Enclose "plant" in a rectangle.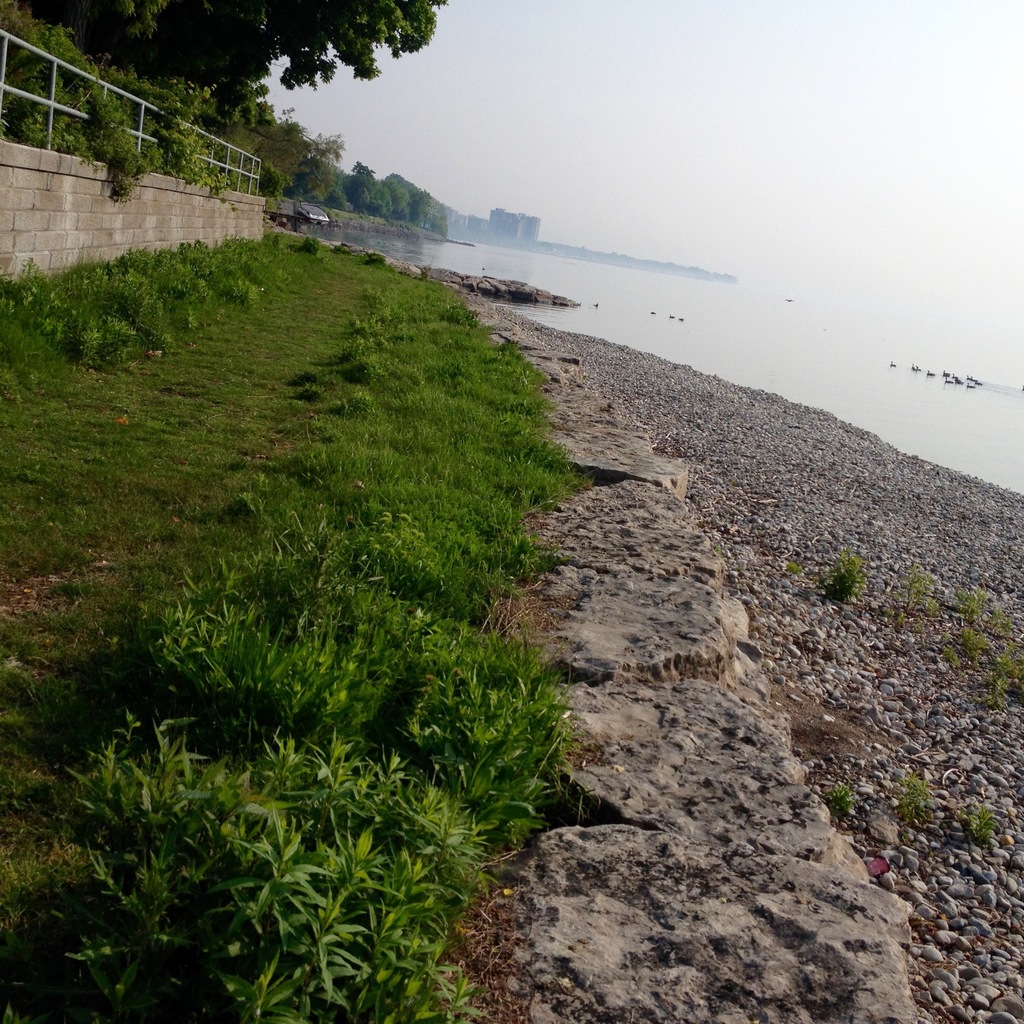
<bbox>959, 801, 1002, 844</bbox>.
